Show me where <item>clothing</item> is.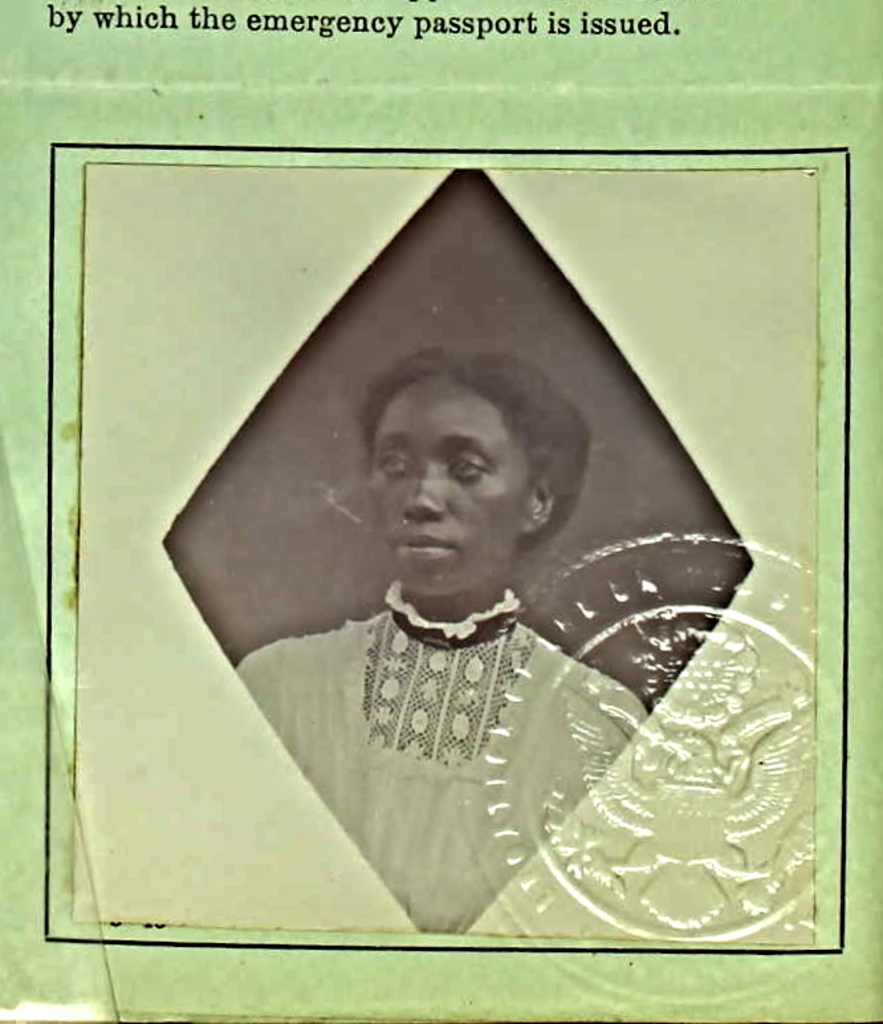
<item>clothing</item> is at x1=249 y1=576 x2=648 y2=930.
